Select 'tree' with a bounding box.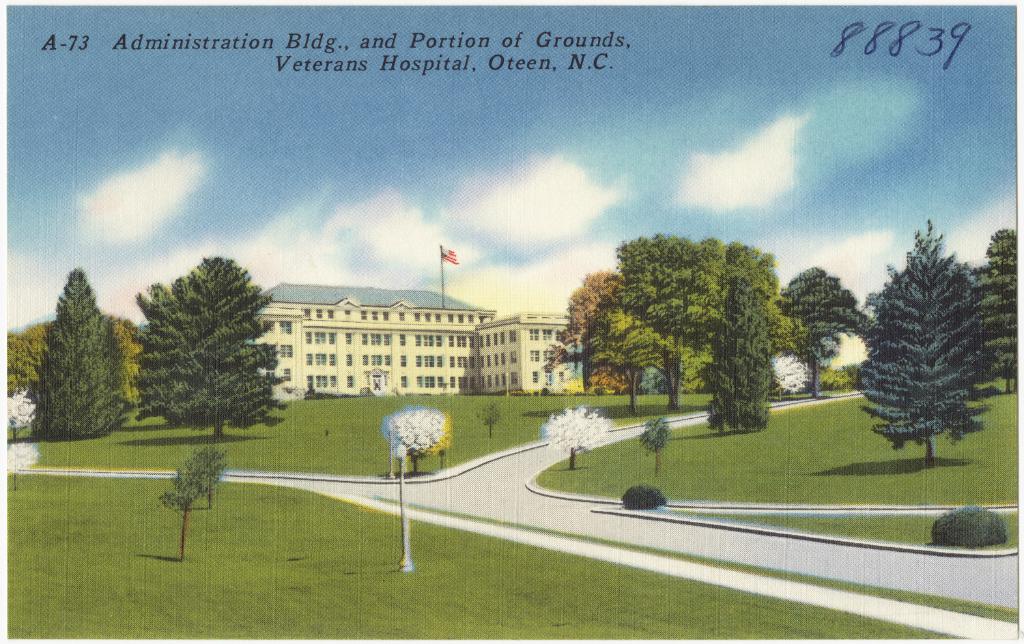
<region>0, 325, 141, 394</region>.
